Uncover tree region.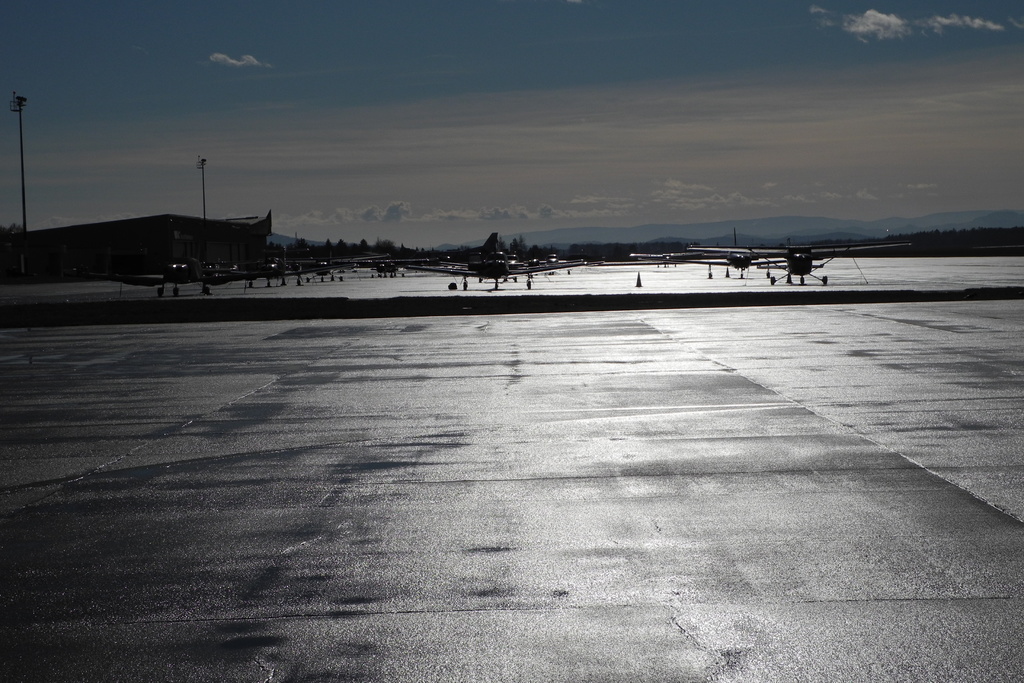
Uncovered: box(517, 231, 530, 253).
